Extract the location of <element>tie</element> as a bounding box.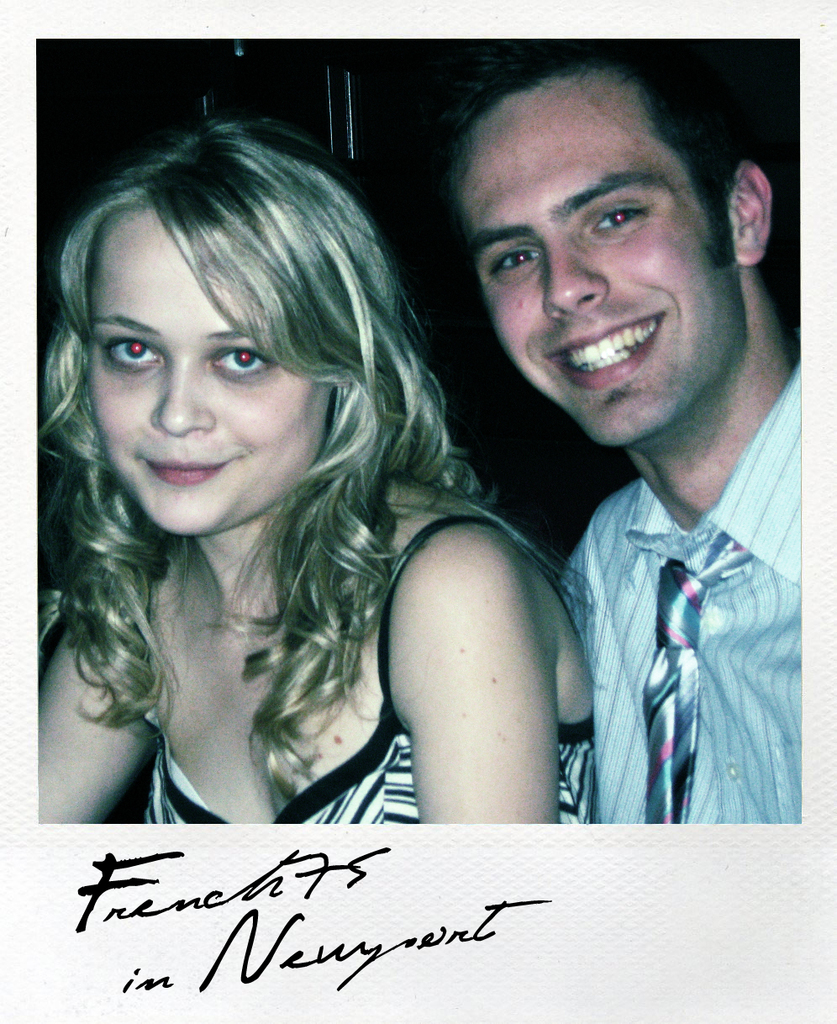
639:533:750:821.
